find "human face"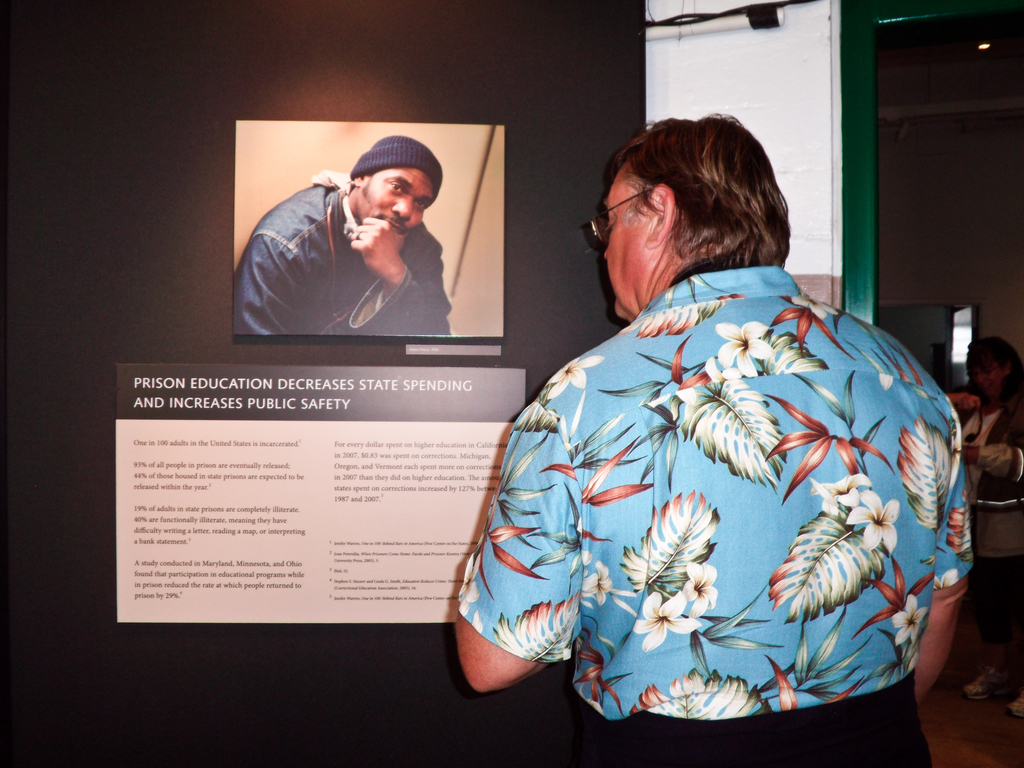
rect(607, 166, 648, 318)
